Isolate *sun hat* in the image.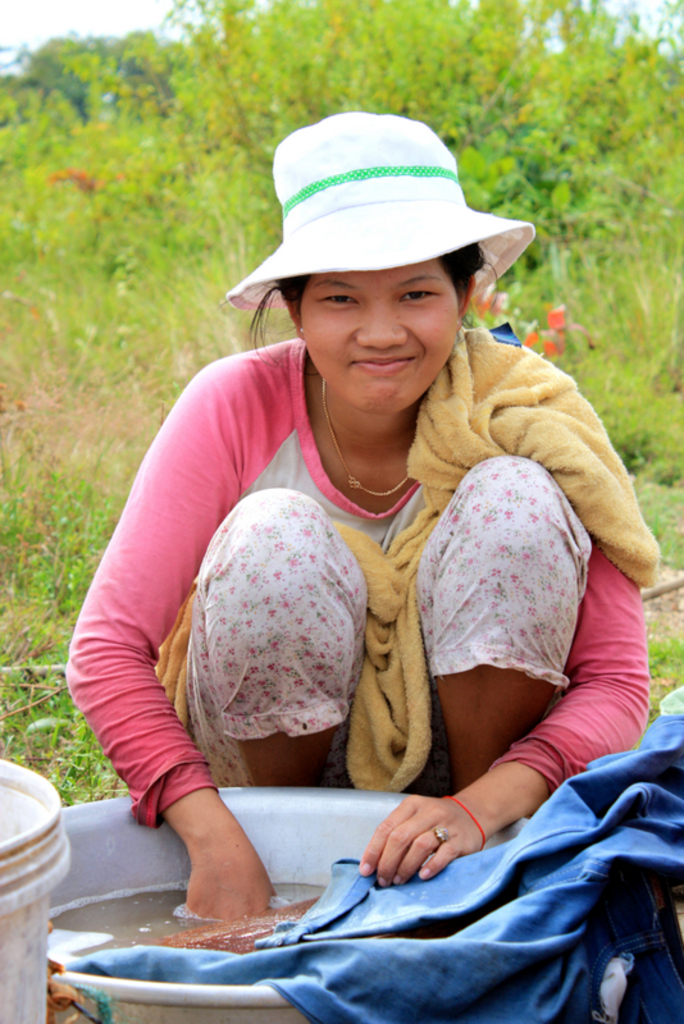
Isolated region: detection(228, 105, 541, 311).
